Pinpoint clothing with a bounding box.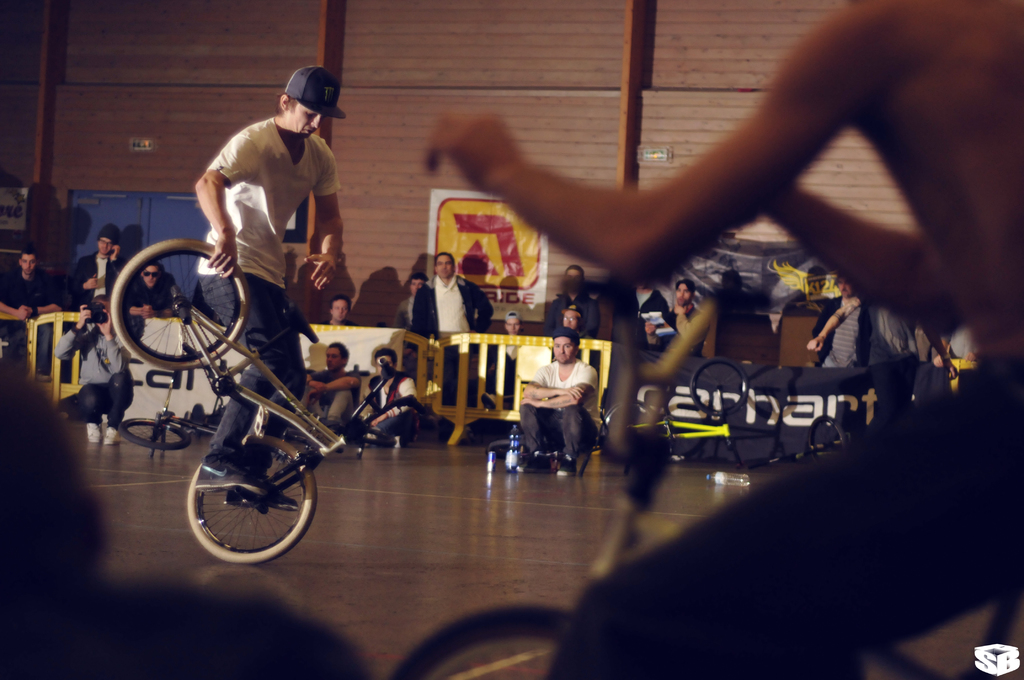
[x1=650, y1=309, x2=706, y2=362].
